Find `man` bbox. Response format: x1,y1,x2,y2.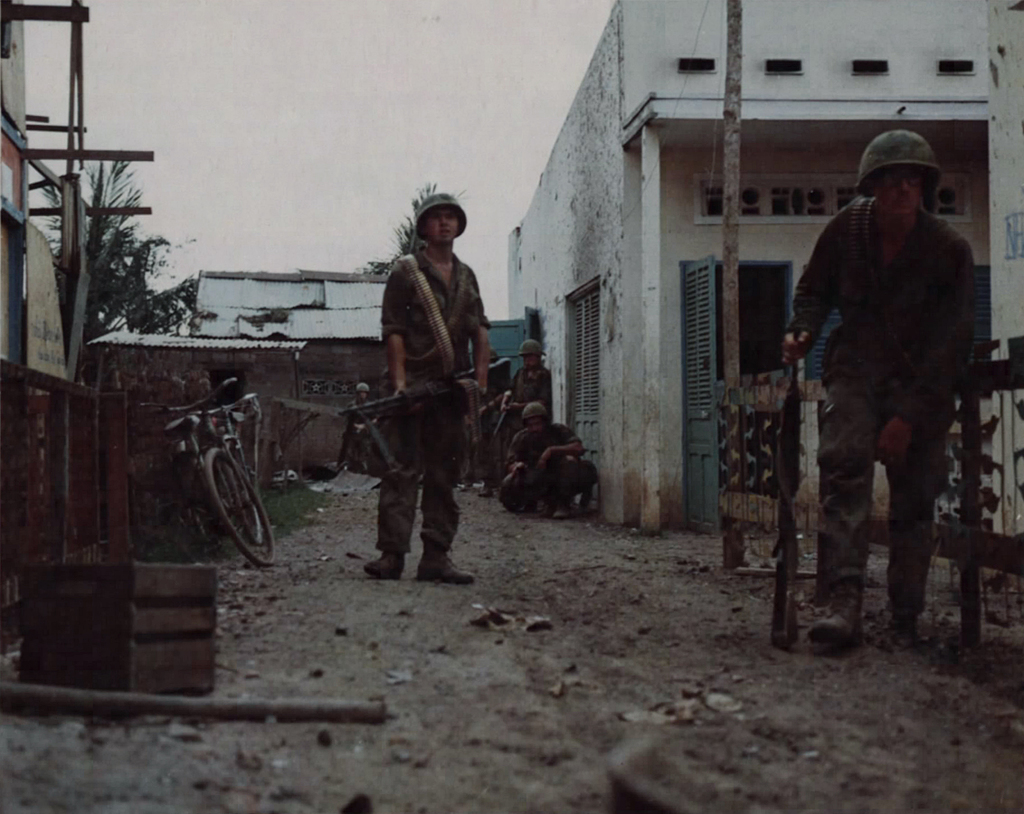
344,382,383,475.
